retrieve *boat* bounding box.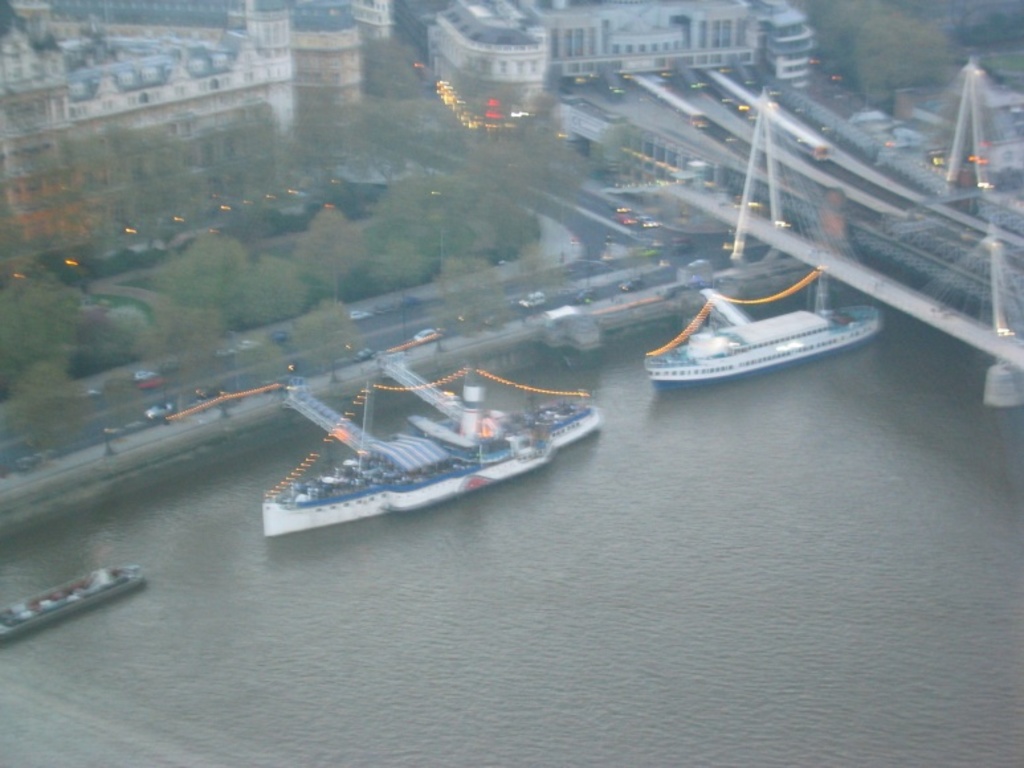
Bounding box: select_region(645, 267, 888, 388).
